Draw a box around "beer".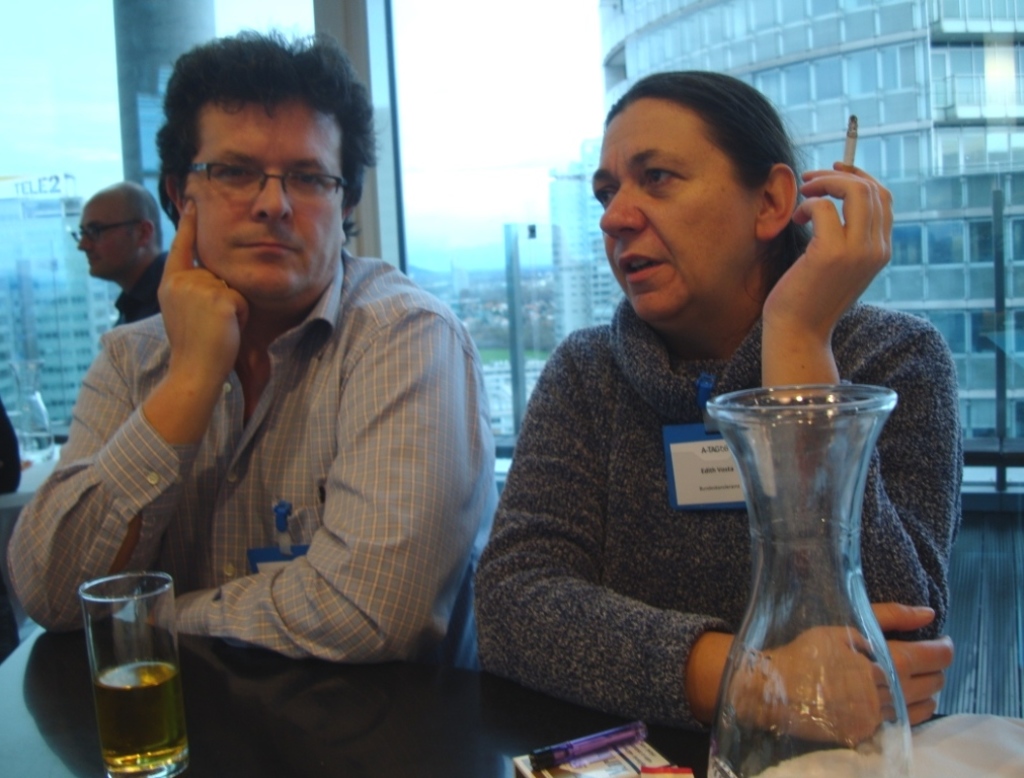
<box>104,664,185,772</box>.
